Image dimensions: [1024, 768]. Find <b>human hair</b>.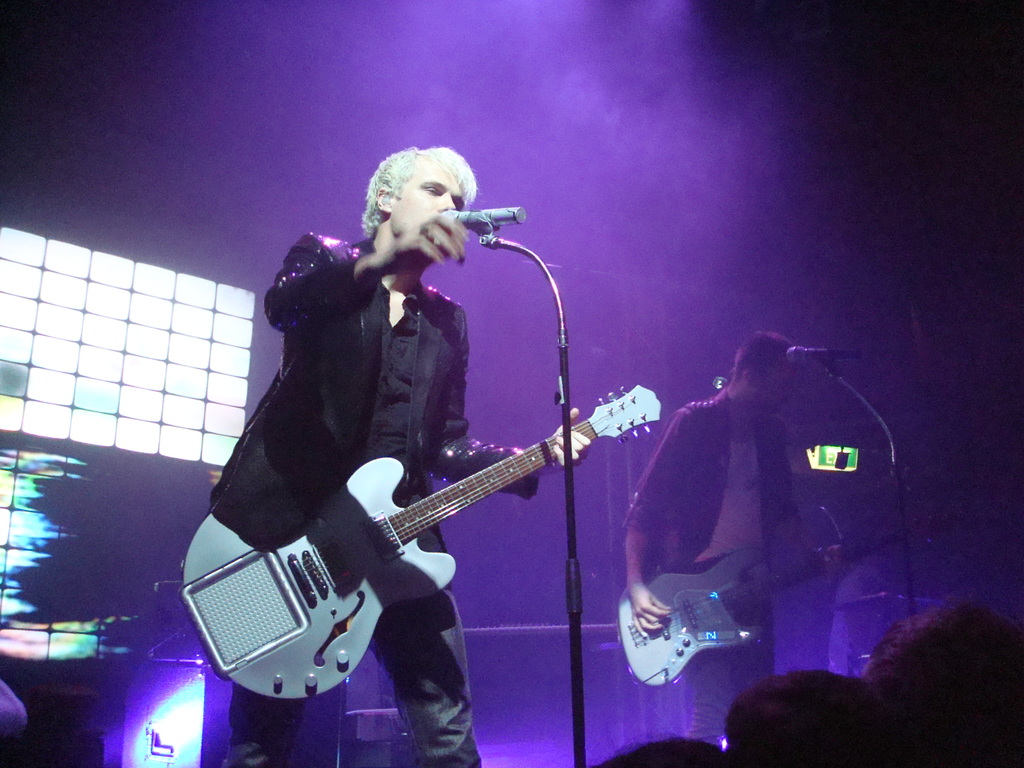
box(357, 145, 484, 239).
